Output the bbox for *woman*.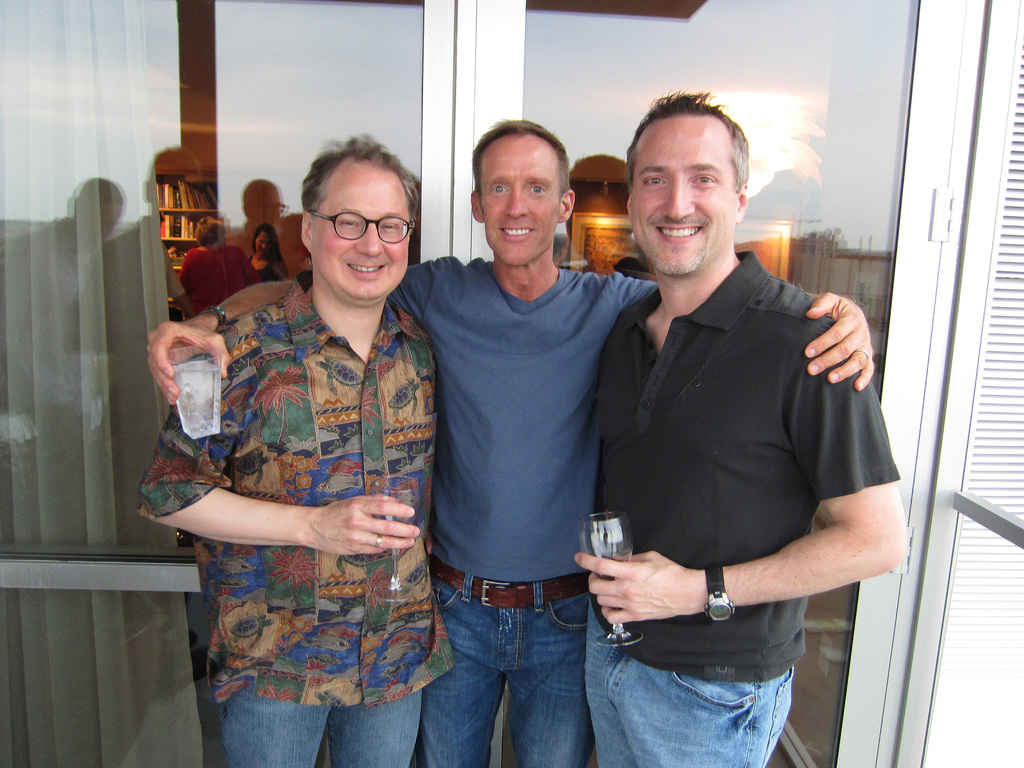
(left=175, top=218, right=252, bottom=319).
